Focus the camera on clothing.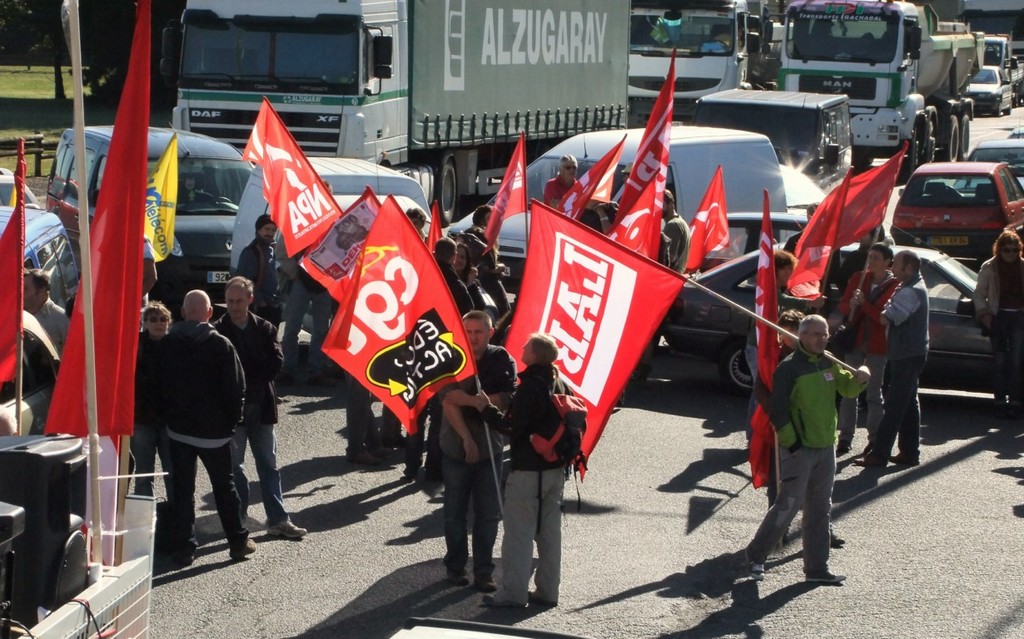
Focus region: (869,270,931,454).
